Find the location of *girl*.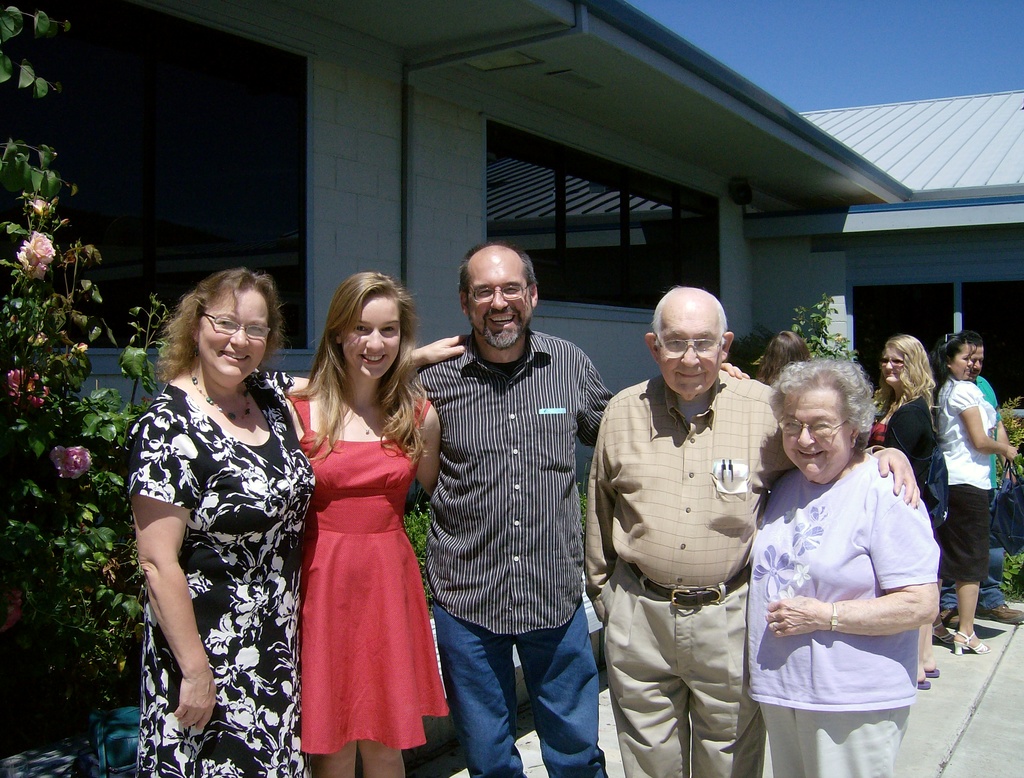
Location: region(928, 332, 1003, 654).
